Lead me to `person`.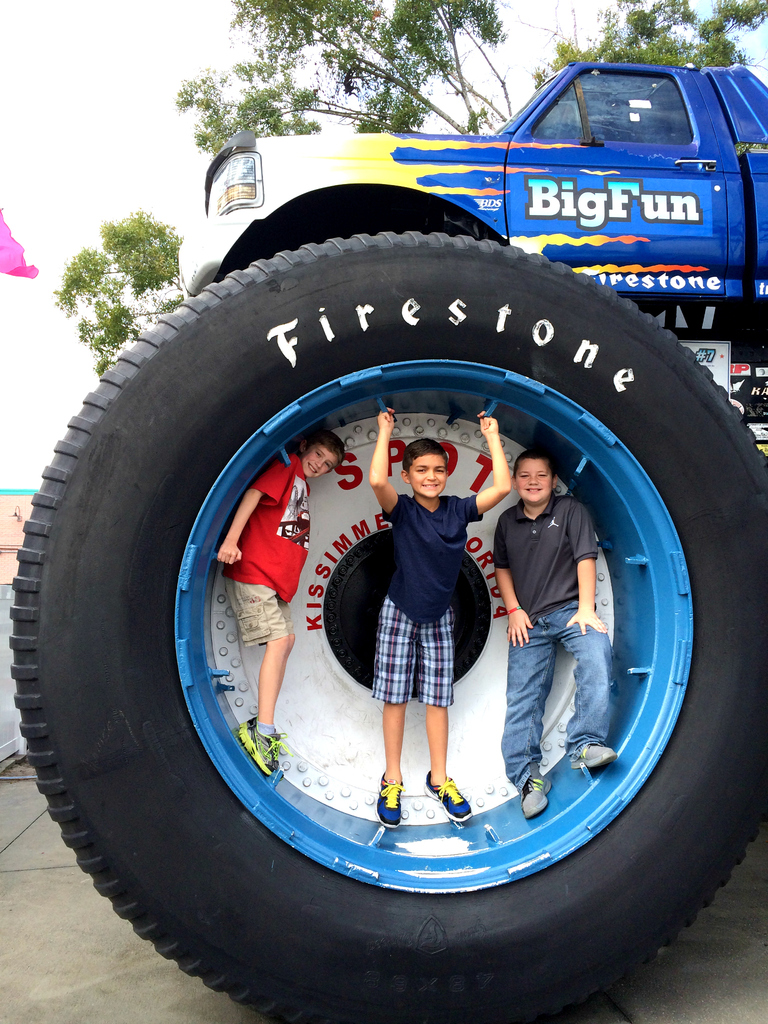
Lead to region(490, 447, 618, 819).
